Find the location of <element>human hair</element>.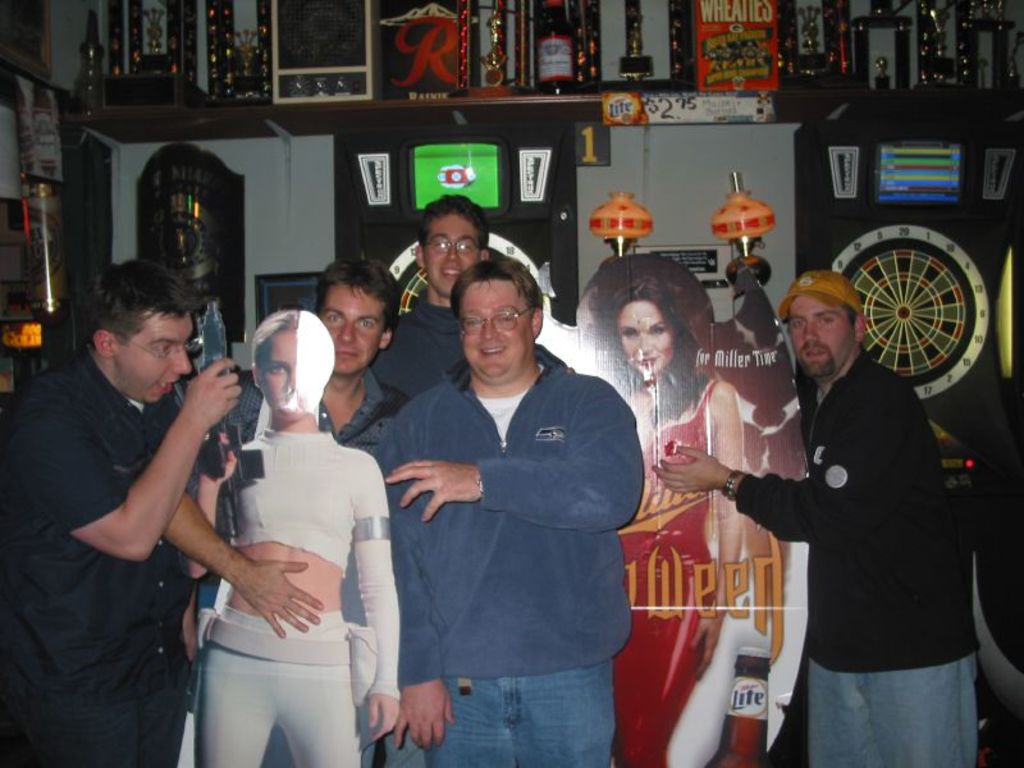
Location: select_region(79, 256, 214, 356).
